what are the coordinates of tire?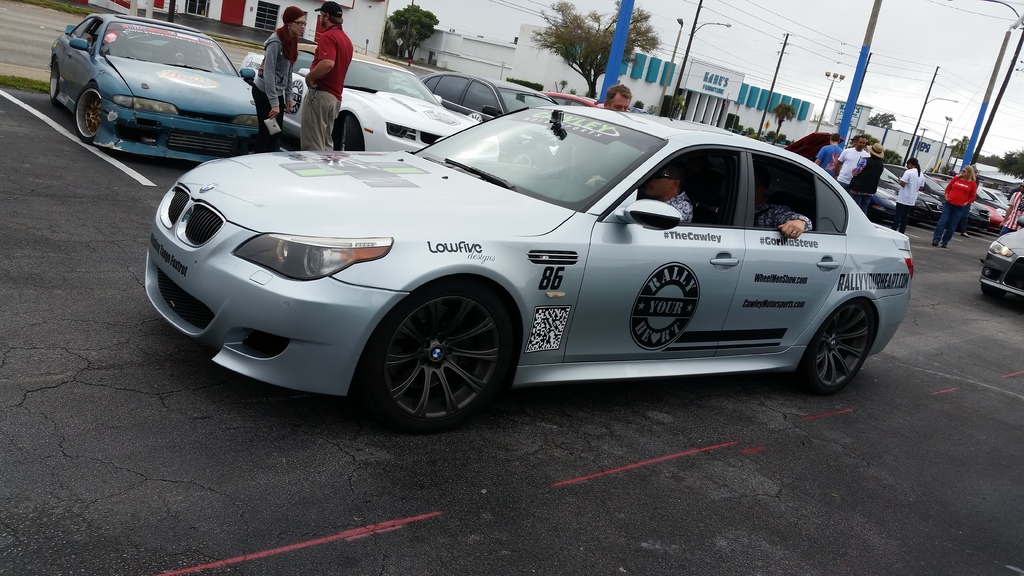
[47, 63, 58, 102].
